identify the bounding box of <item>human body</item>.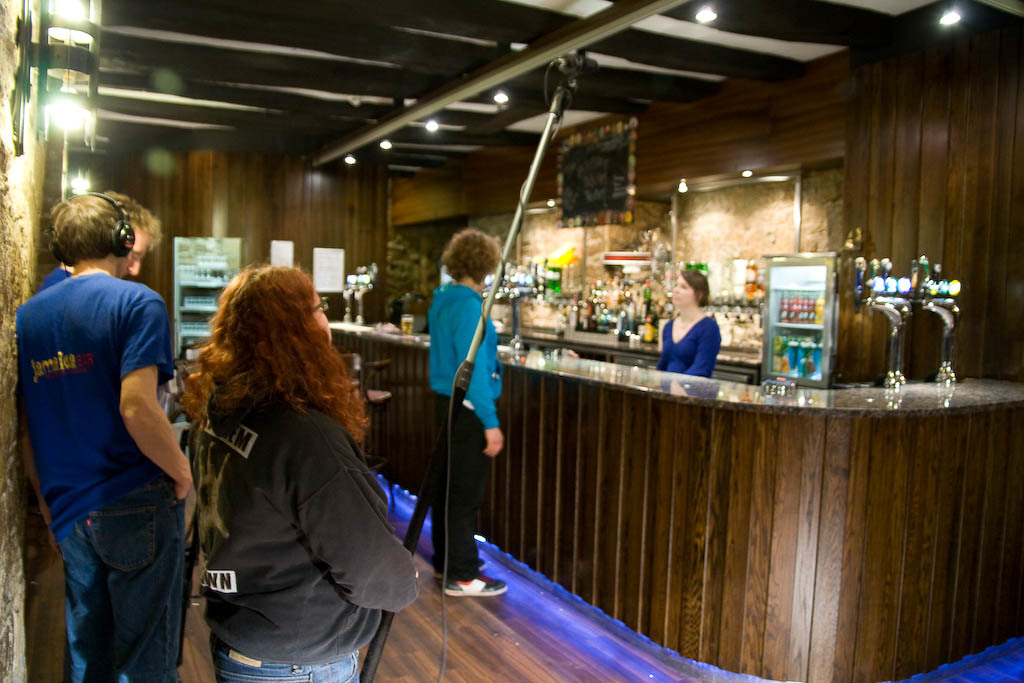
9, 192, 214, 682.
